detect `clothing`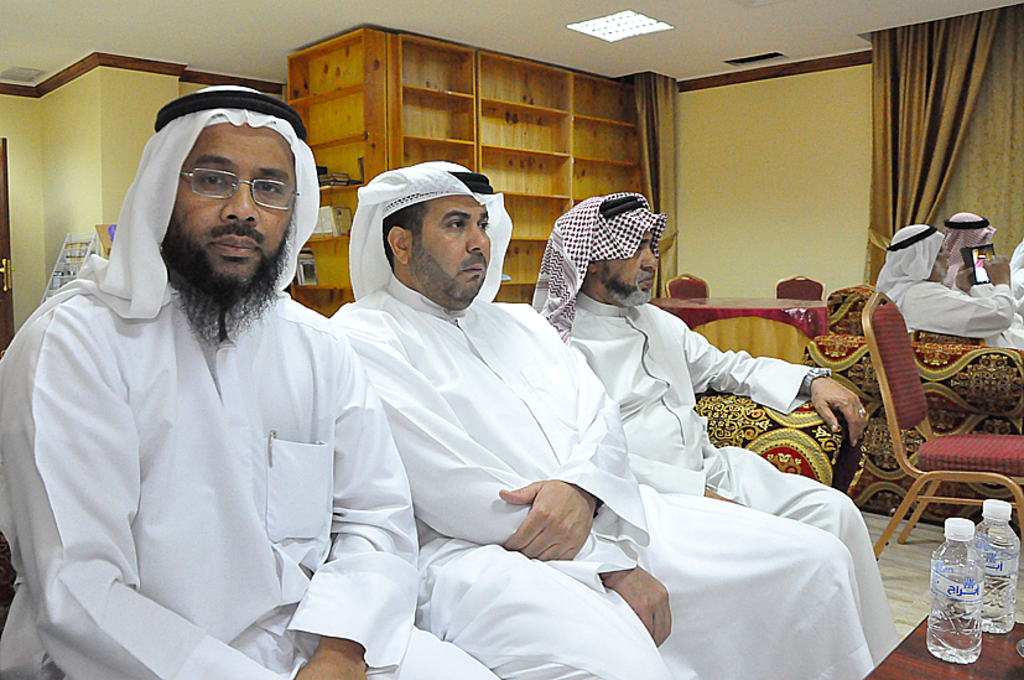
l=529, t=193, r=898, b=640
